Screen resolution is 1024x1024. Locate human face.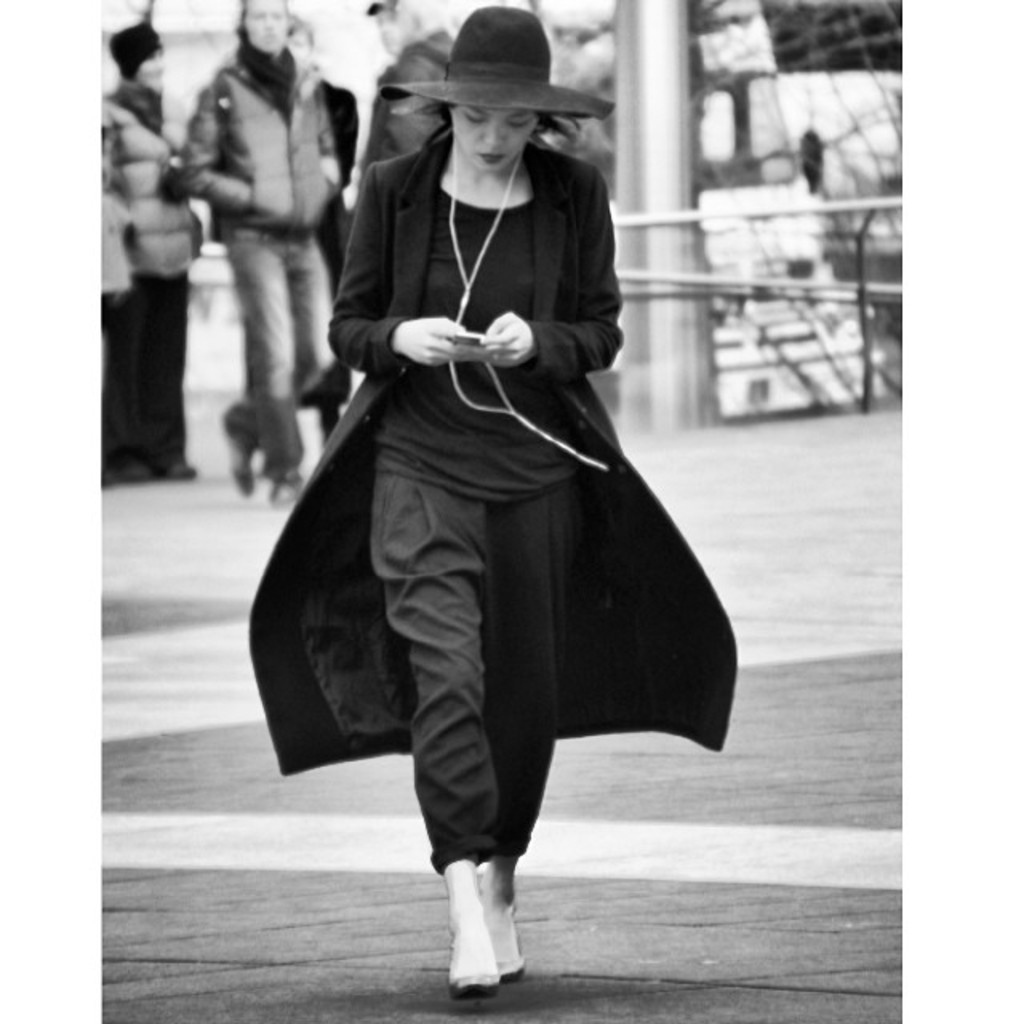
box(448, 110, 538, 170).
